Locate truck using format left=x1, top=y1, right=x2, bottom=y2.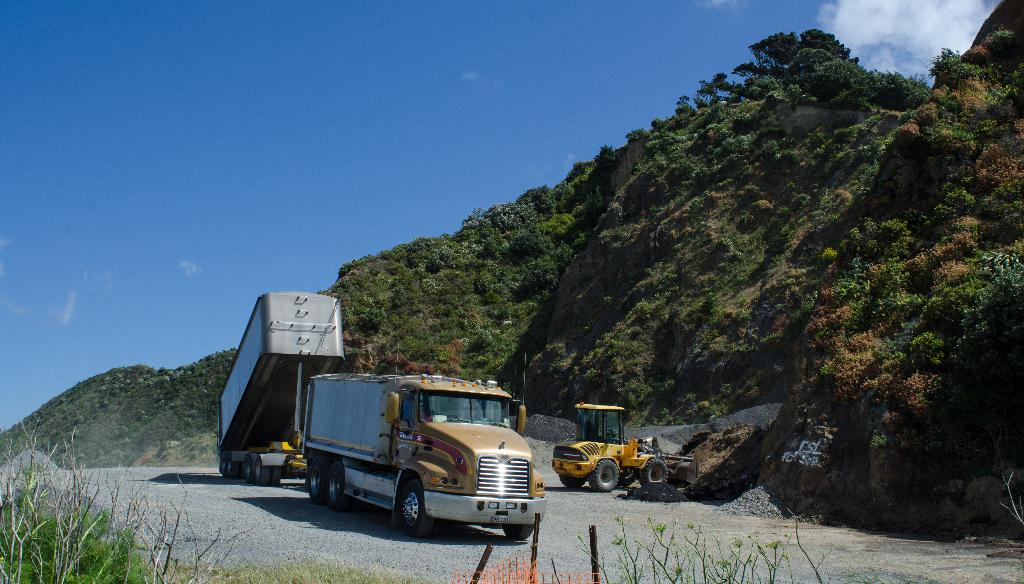
left=547, top=404, right=703, bottom=499.
